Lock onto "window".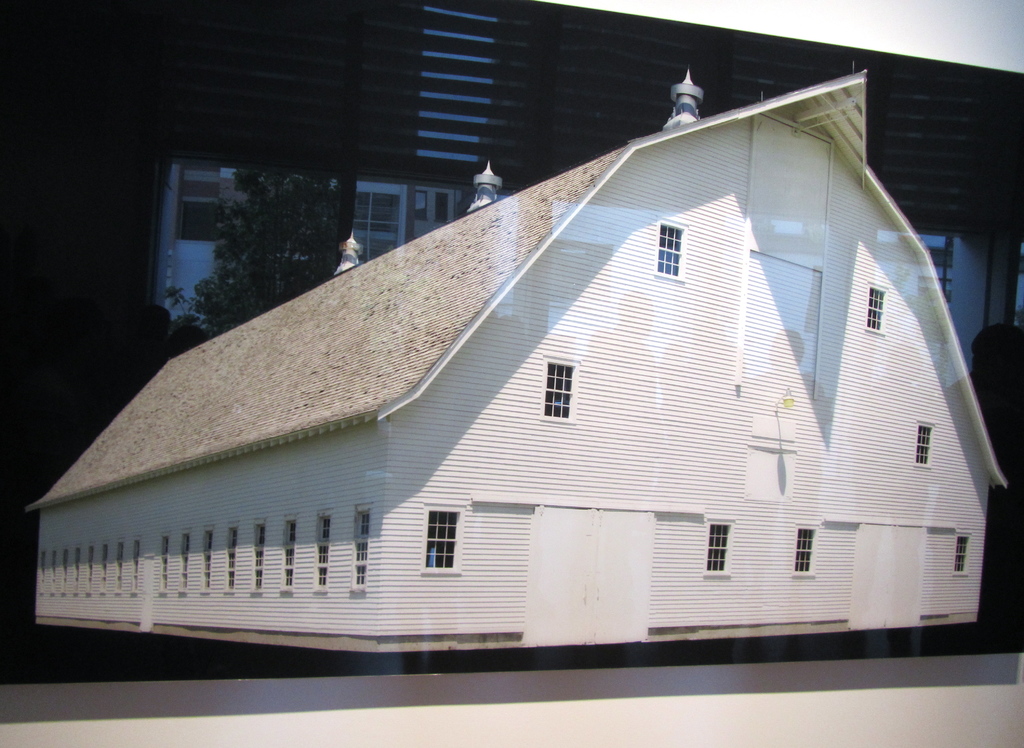
Locked: <bbox>71, 541, 84, 598</bbox>.
